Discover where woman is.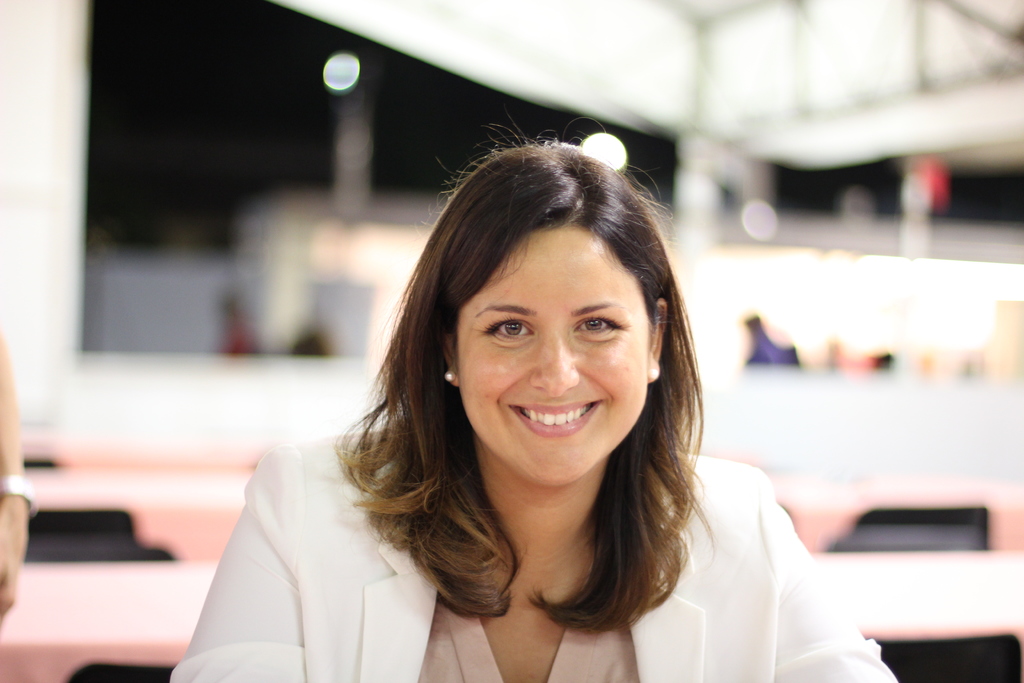
Discovered at [x1=211, y1=161, x2=797, y2=661].
